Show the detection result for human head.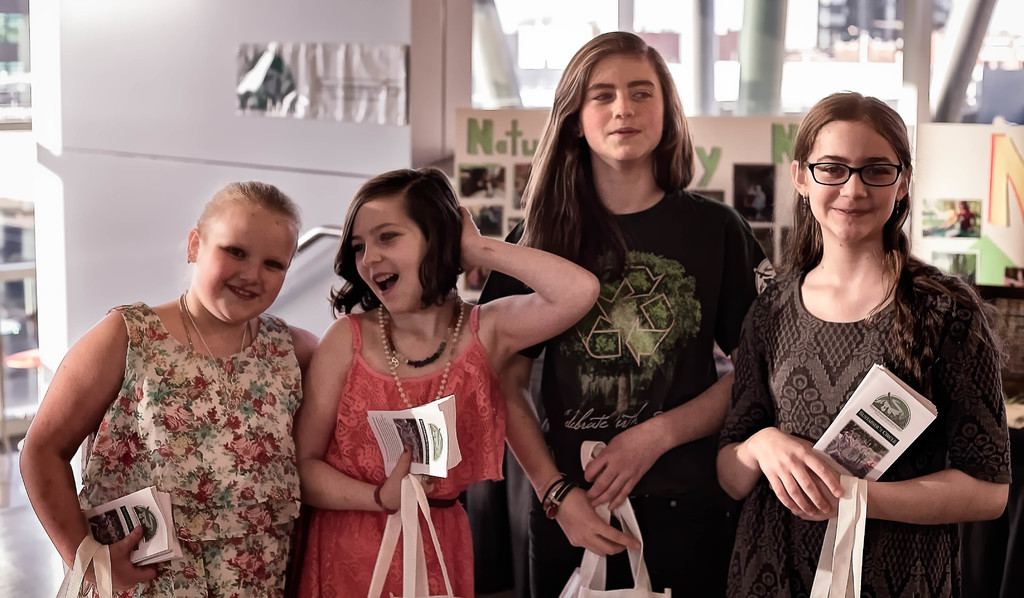
<bbox>342, 159, 471, 316</bbox>.
